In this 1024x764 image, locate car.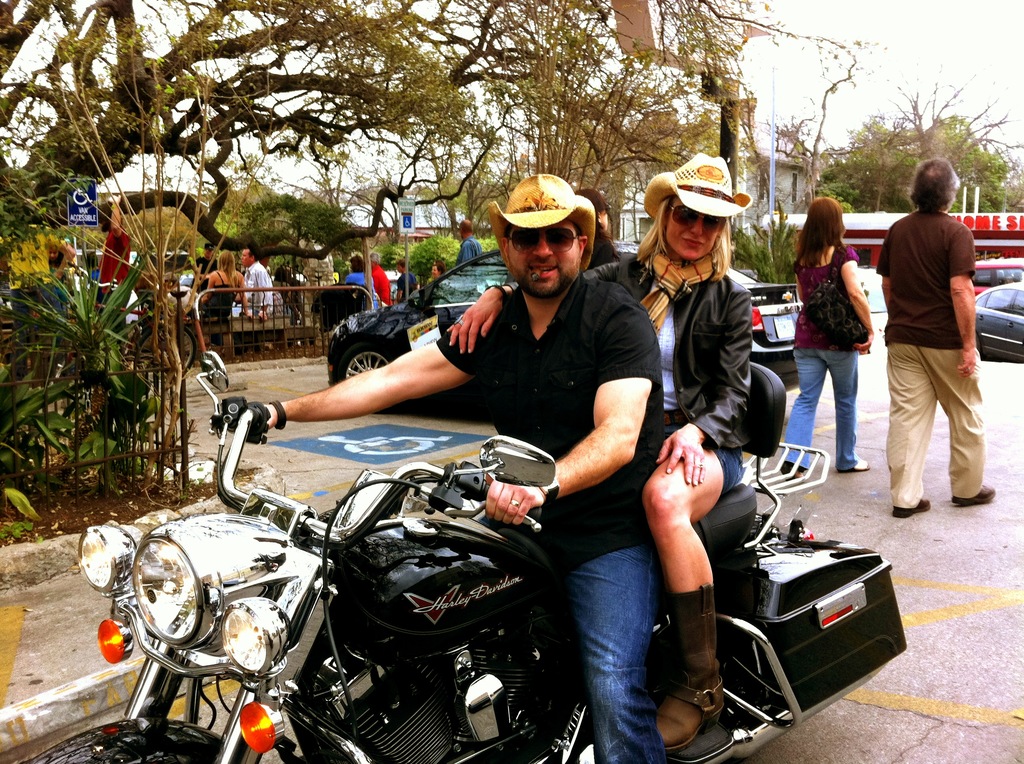
Bounding box: [978,283,1023,362].
